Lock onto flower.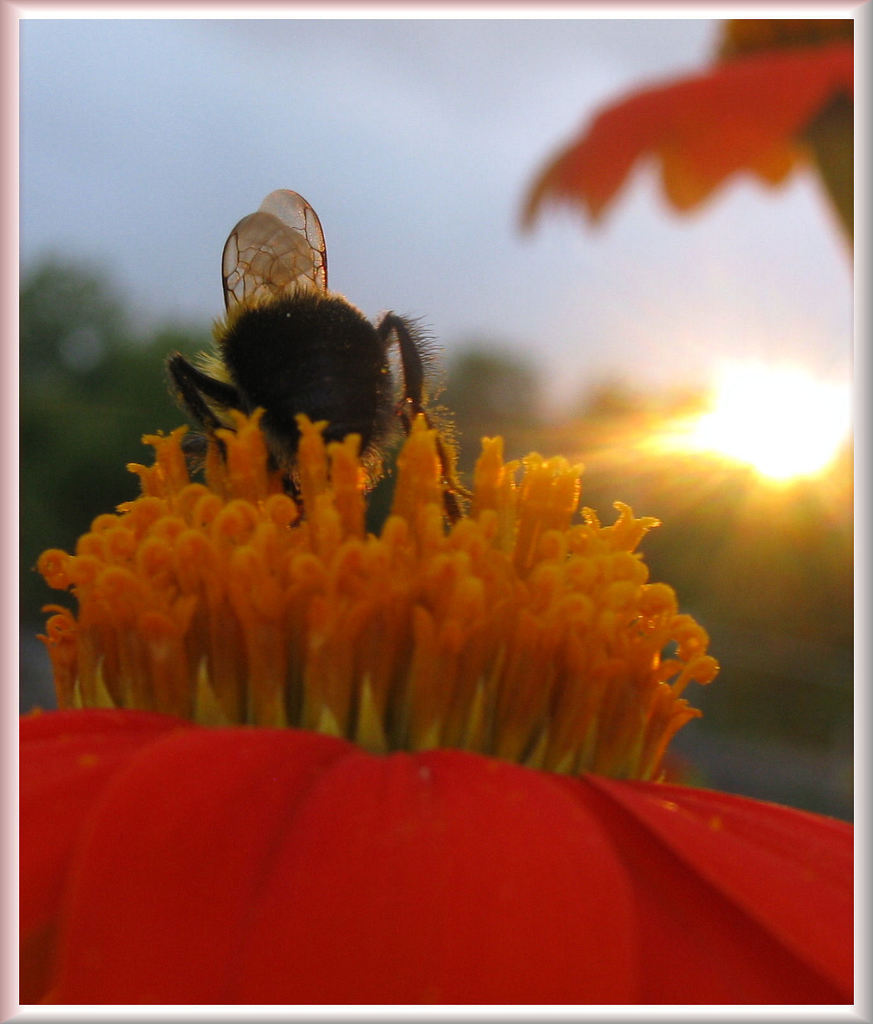
Locked: box=[20, 410, 854, 1002].
